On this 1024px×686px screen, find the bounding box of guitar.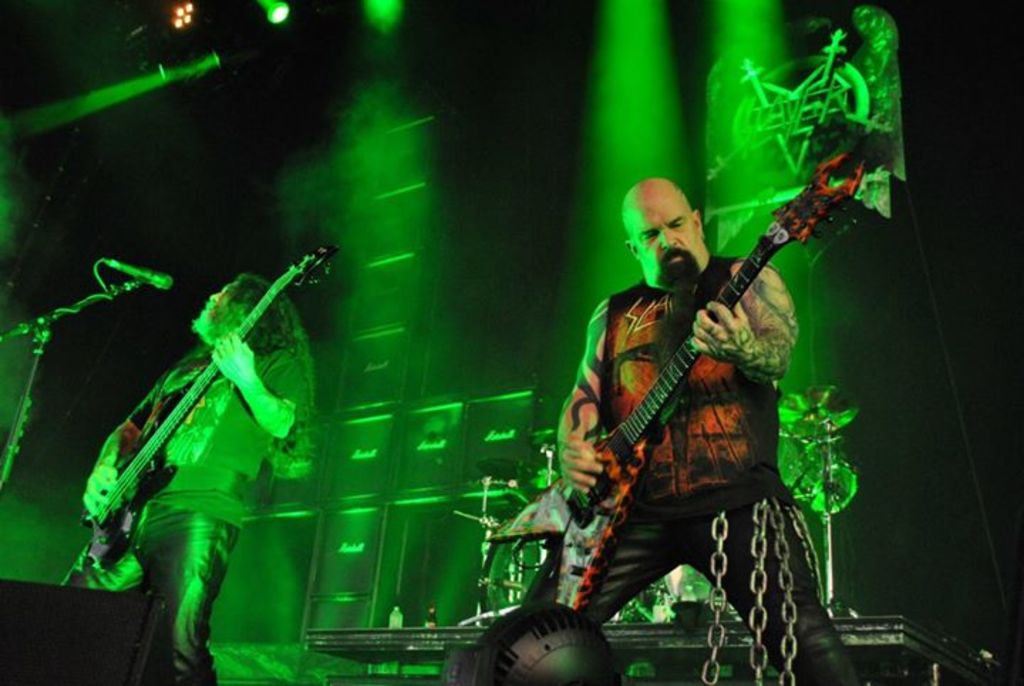
Bounding box: (x1=75, y1=242, x2=340, y2=575).
